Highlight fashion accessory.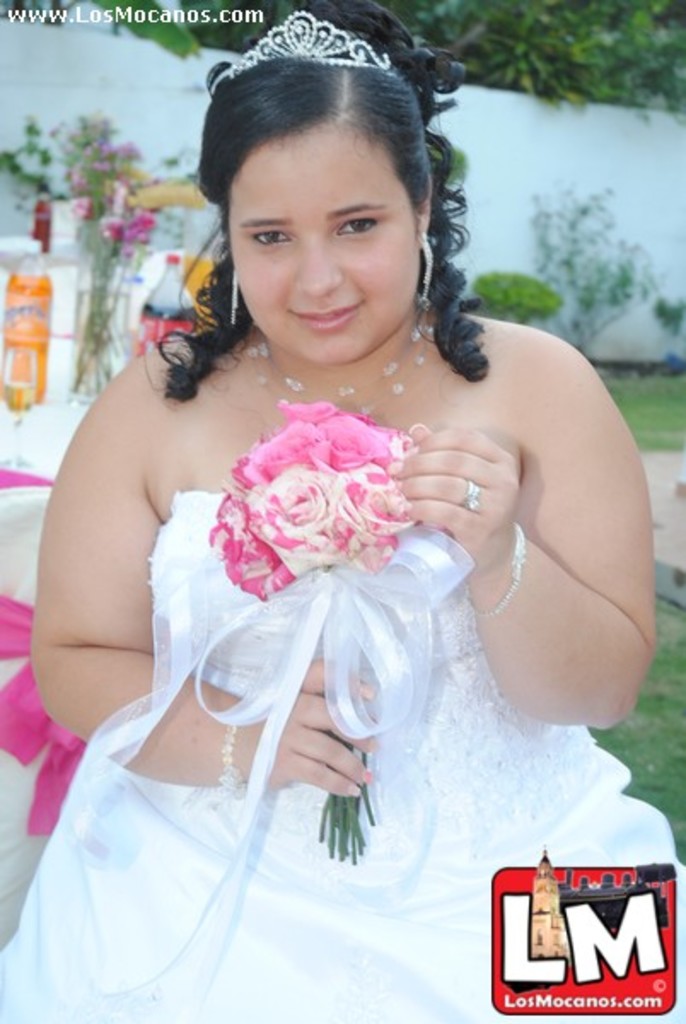
Highlighted region: rect(462, 480, 488, 517).
